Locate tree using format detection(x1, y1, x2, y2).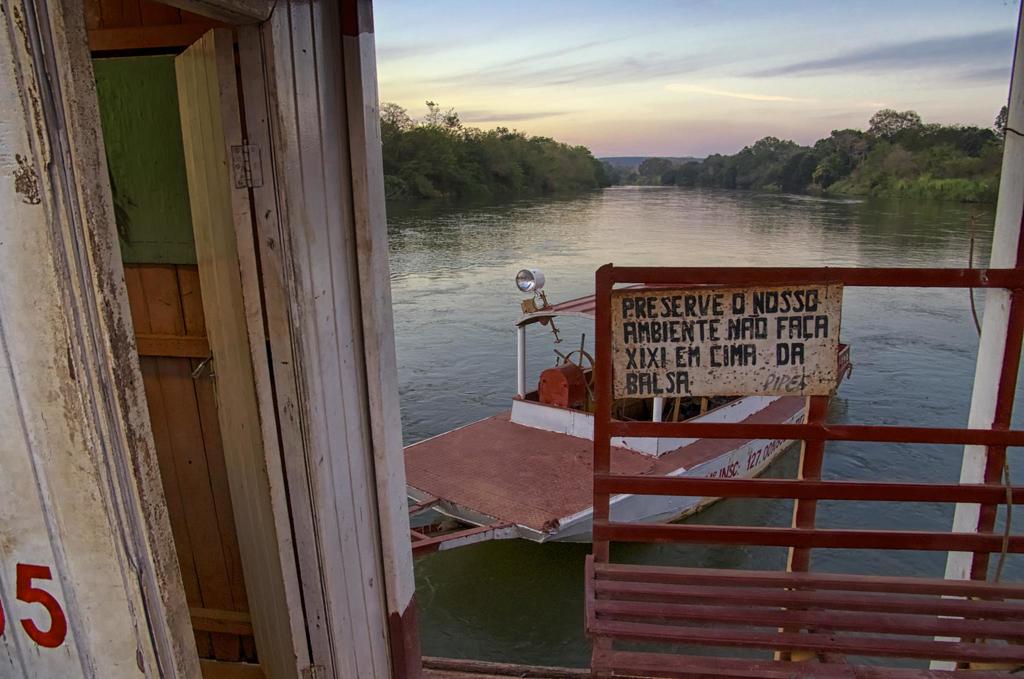
detection(872, 102, 906, 139).
